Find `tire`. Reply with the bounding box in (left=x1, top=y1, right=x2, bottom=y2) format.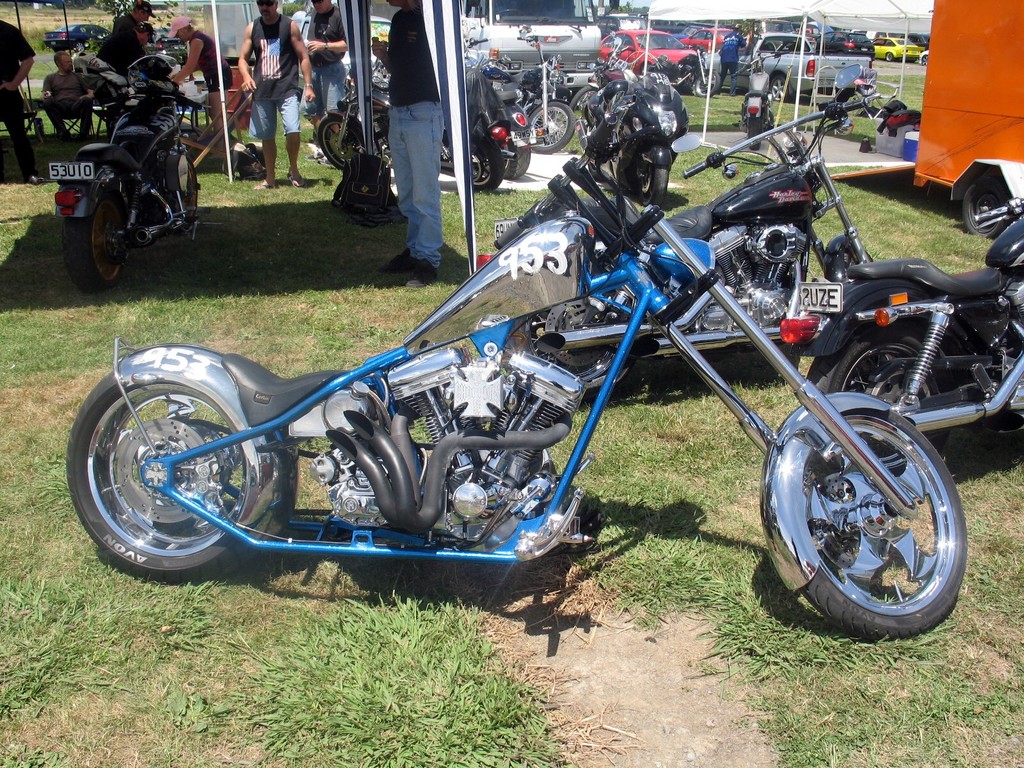
(left=242, top=148, right=268, bottom=176).
